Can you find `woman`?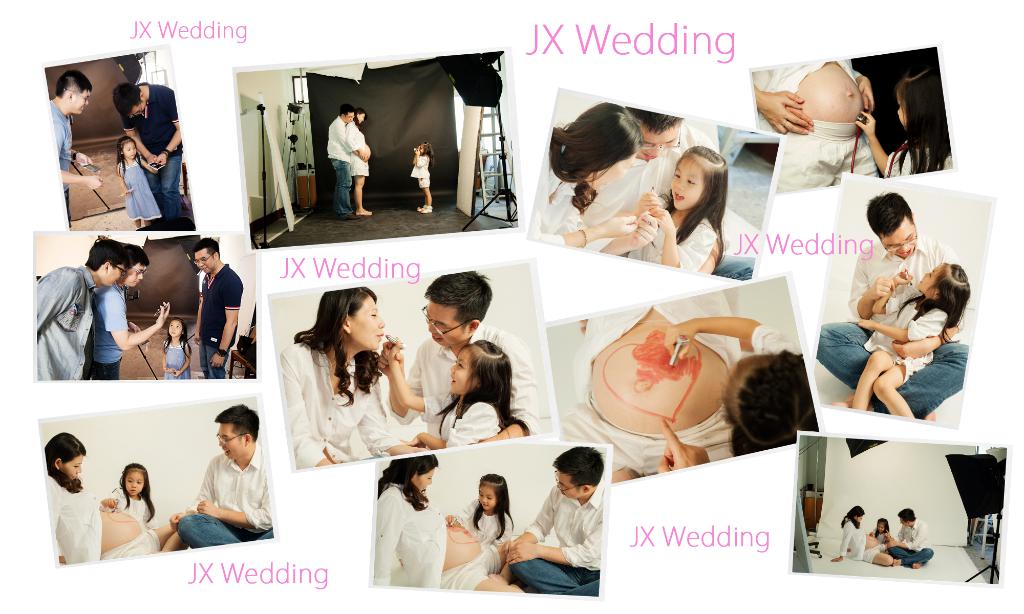
Yes, bounding box: [x1=830, y1=505, x2=891, y2=566].
